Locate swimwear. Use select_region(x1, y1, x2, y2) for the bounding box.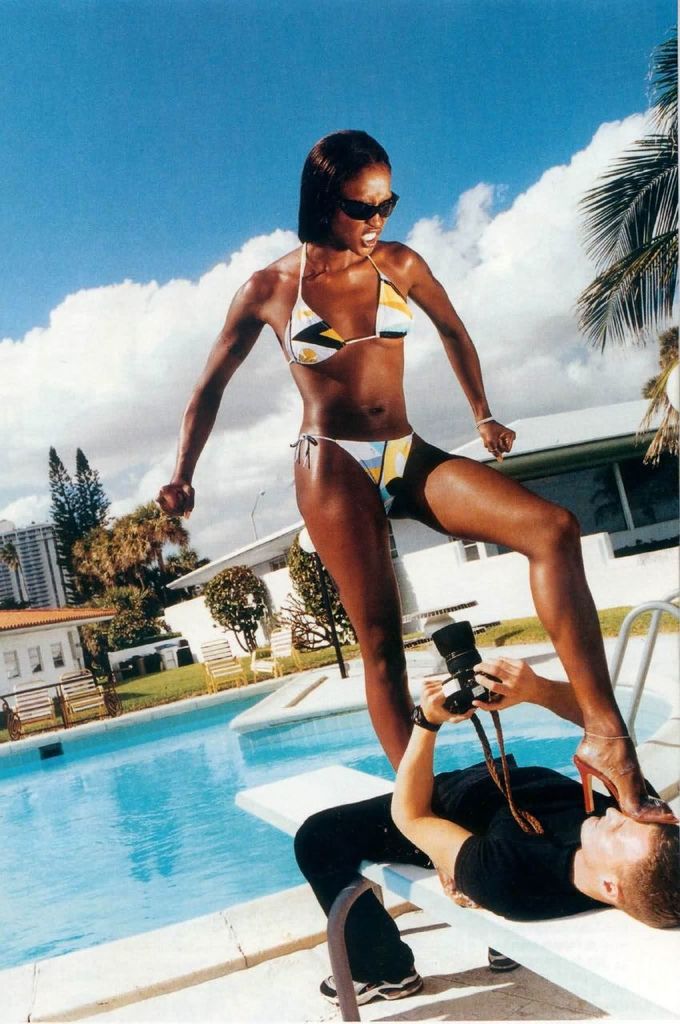
select_region(283, 242, 417, 371).
